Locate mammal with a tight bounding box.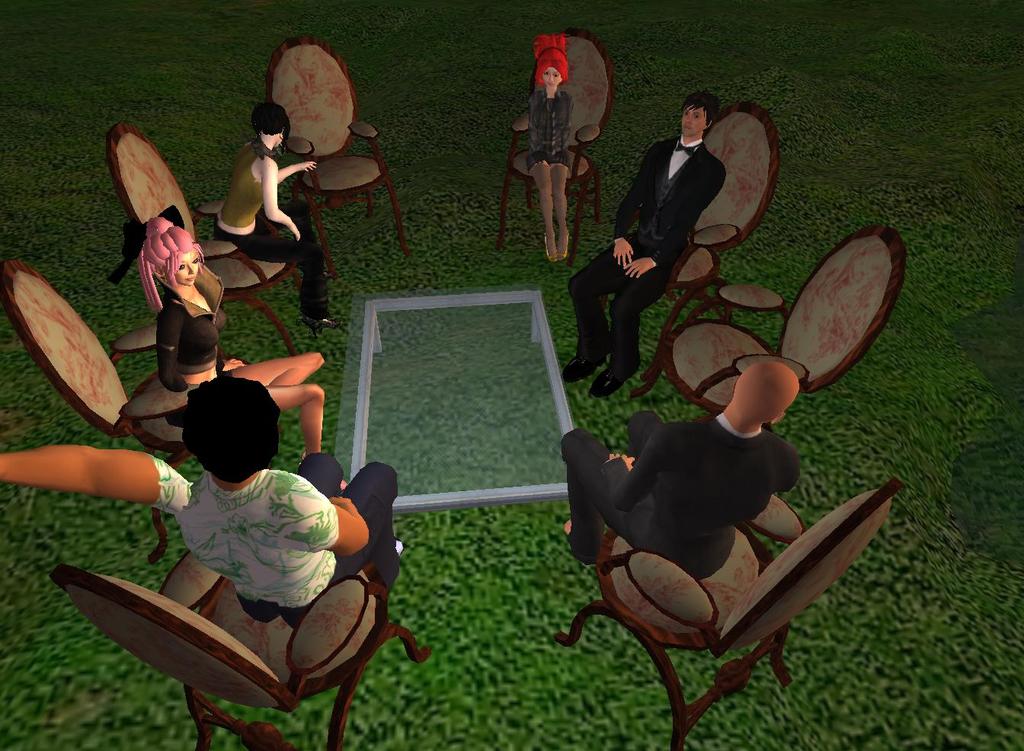
(x1=215, y1=96, x2=344, y2=325).
